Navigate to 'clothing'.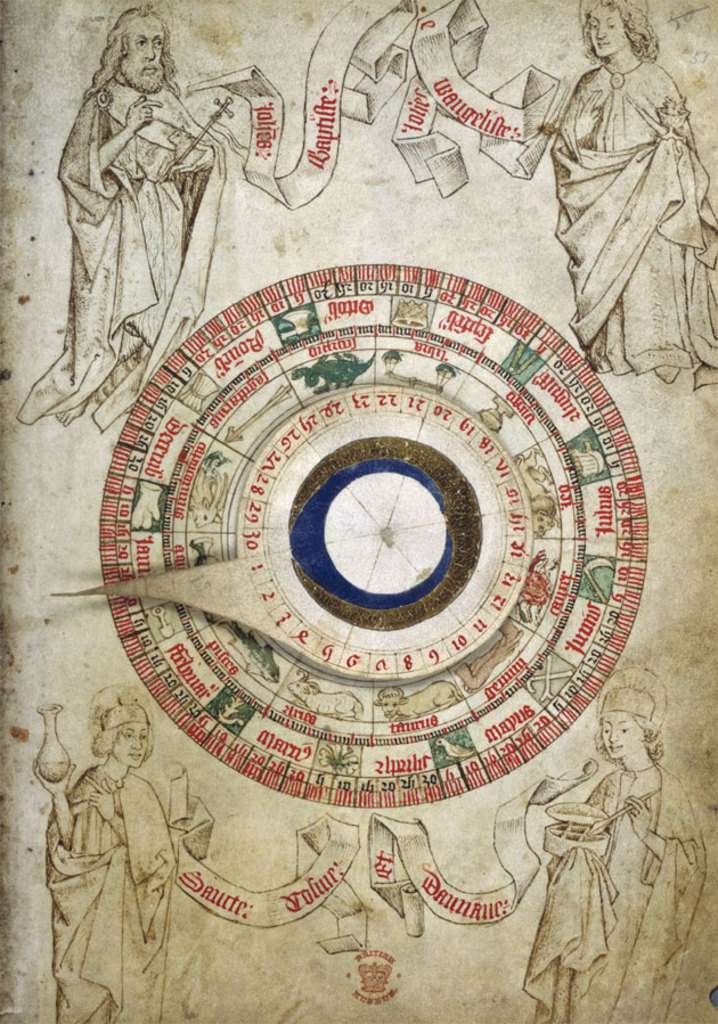
Navigation target: [x1=533, y1=757, x2=711, y2=1015].
